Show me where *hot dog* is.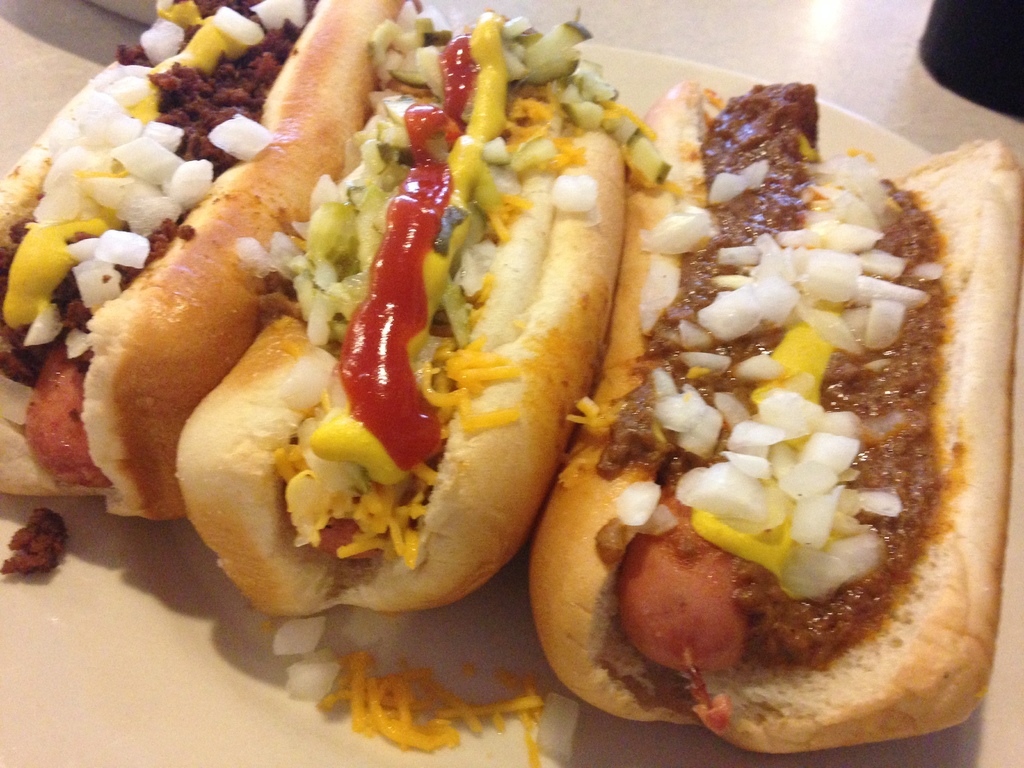
*hot dog* is at {"x1": 527, "y1": 78, "x2": 1023, "y2": 758}.
